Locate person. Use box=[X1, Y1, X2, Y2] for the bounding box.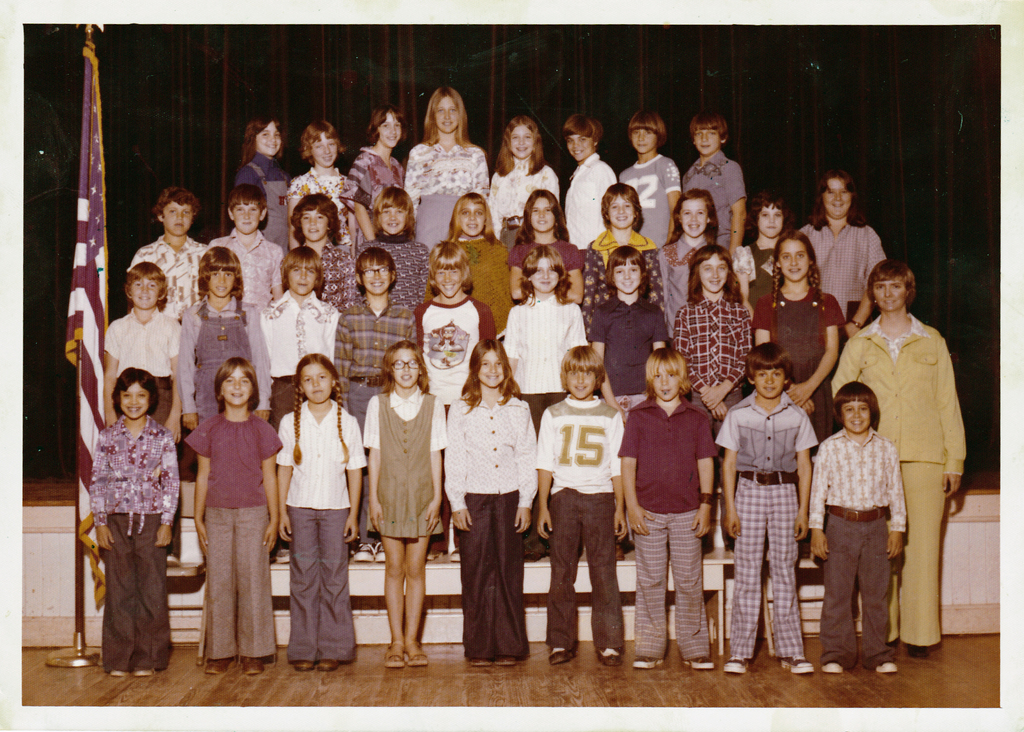
box=[499, 240, 594, 423].
